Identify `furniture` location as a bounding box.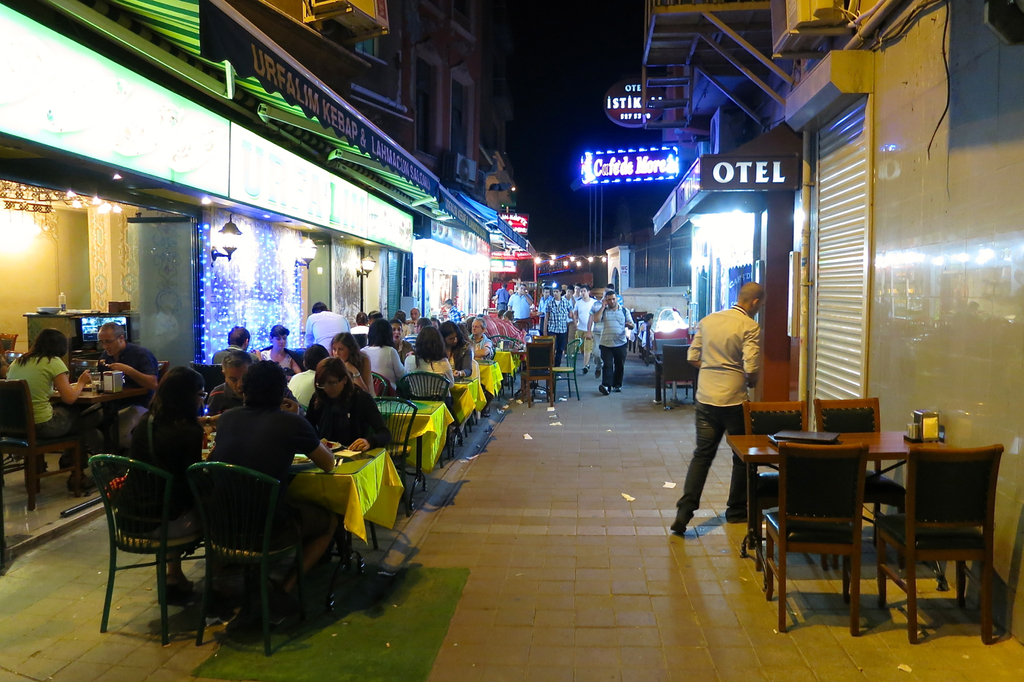
[left=758, top=433, right=875, bottom=640].
